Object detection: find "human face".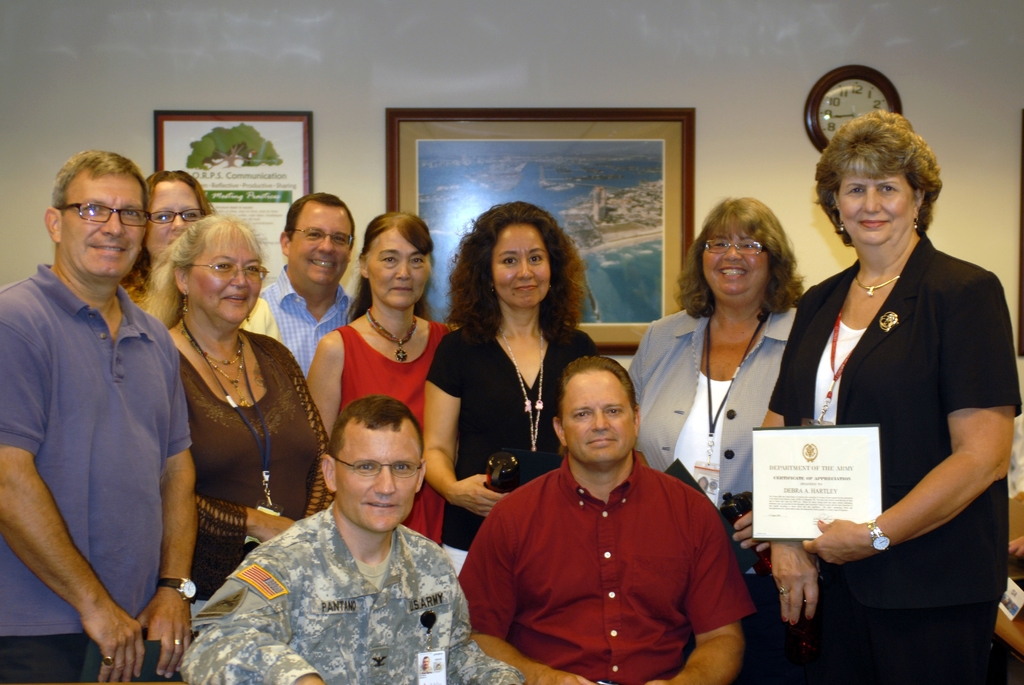
<bbox>148, 179, 202, 250</bbox>.
